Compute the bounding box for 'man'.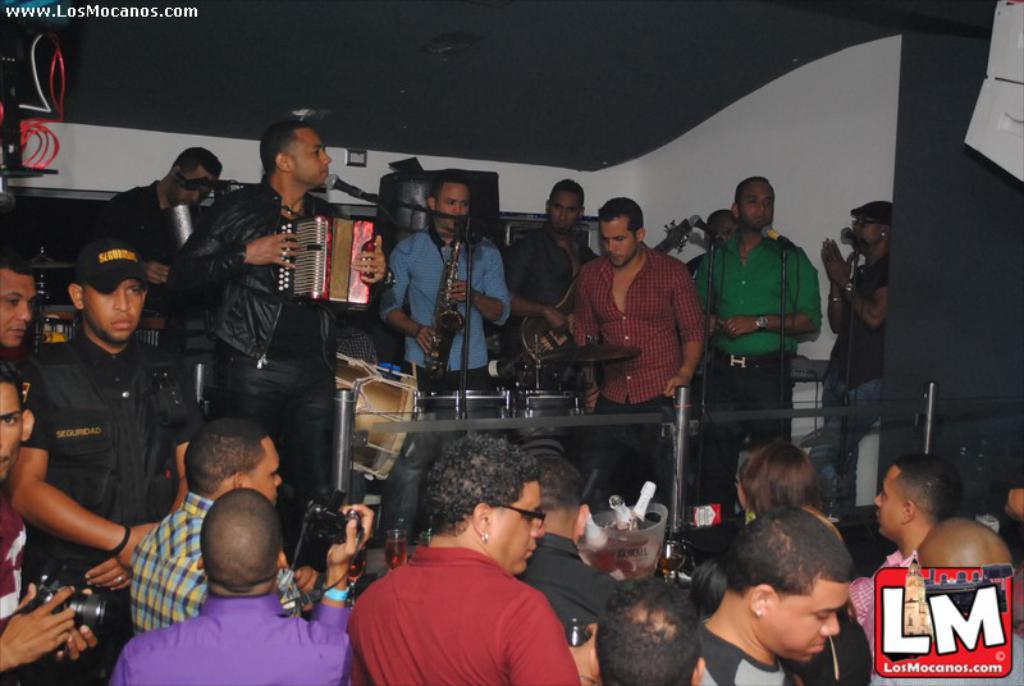
x1=515, y1=452, x2=625, y2=650.
